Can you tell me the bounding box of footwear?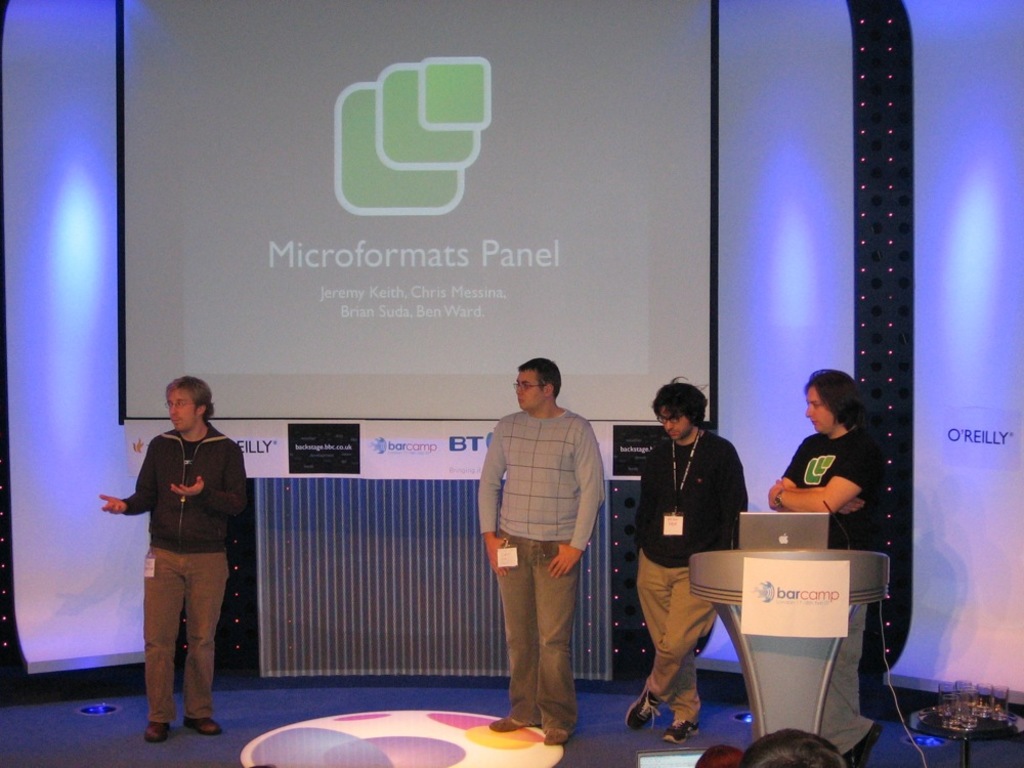
[x1=483, y1=711, x2=535, y2=733].
